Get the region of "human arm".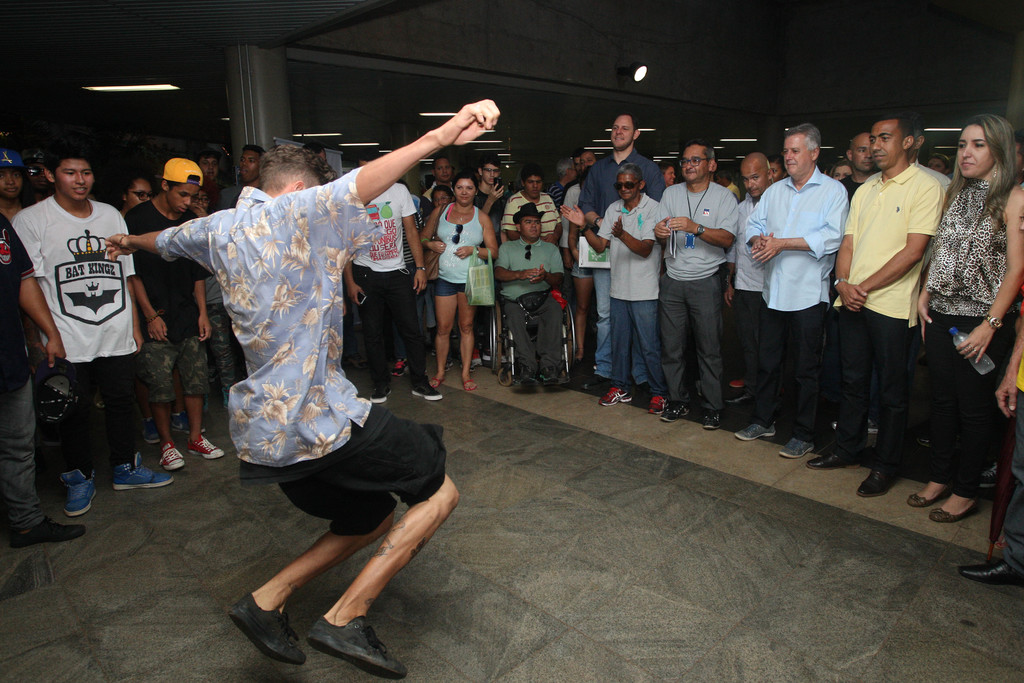
bbox=[328, 99, 502, 224].
